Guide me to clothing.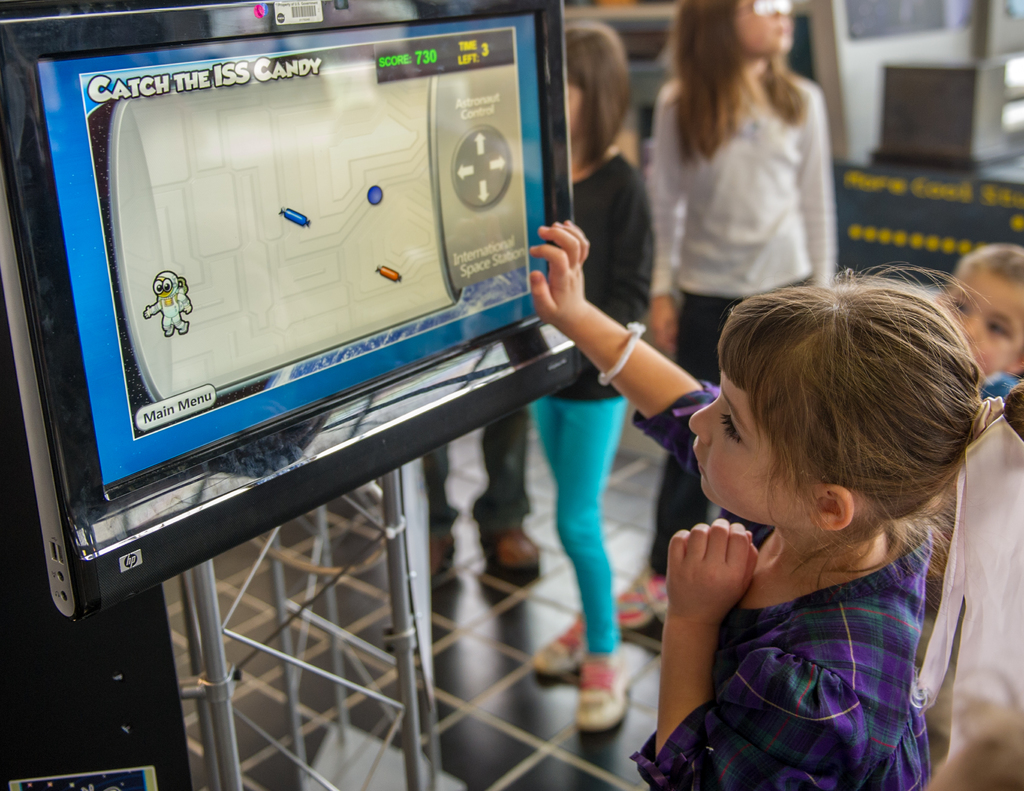
Guidance: <box>644,74,838,571</box>.
